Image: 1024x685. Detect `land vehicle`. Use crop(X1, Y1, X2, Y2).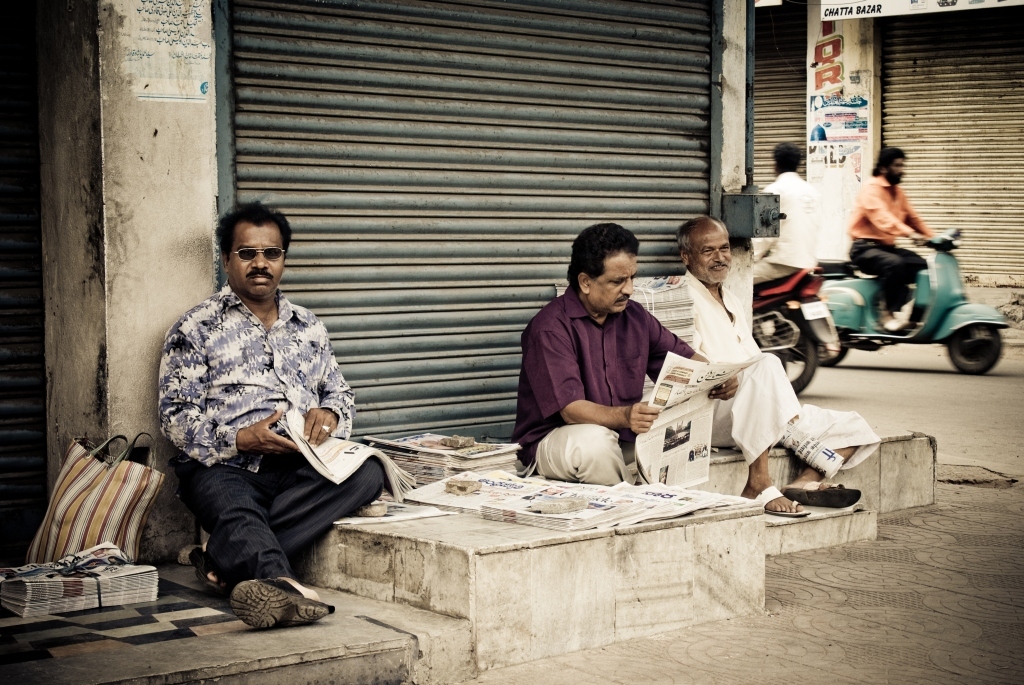
crop(748, 263, 839, 396).
